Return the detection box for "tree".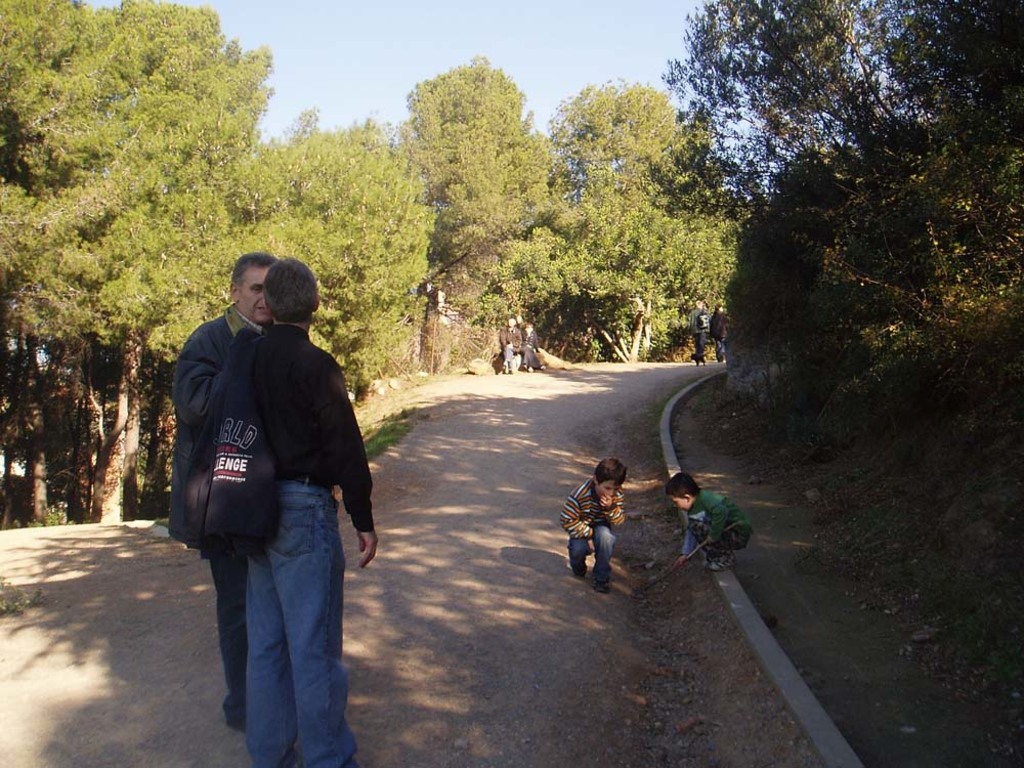
<region>658, 0, 1023, 428</region>.
